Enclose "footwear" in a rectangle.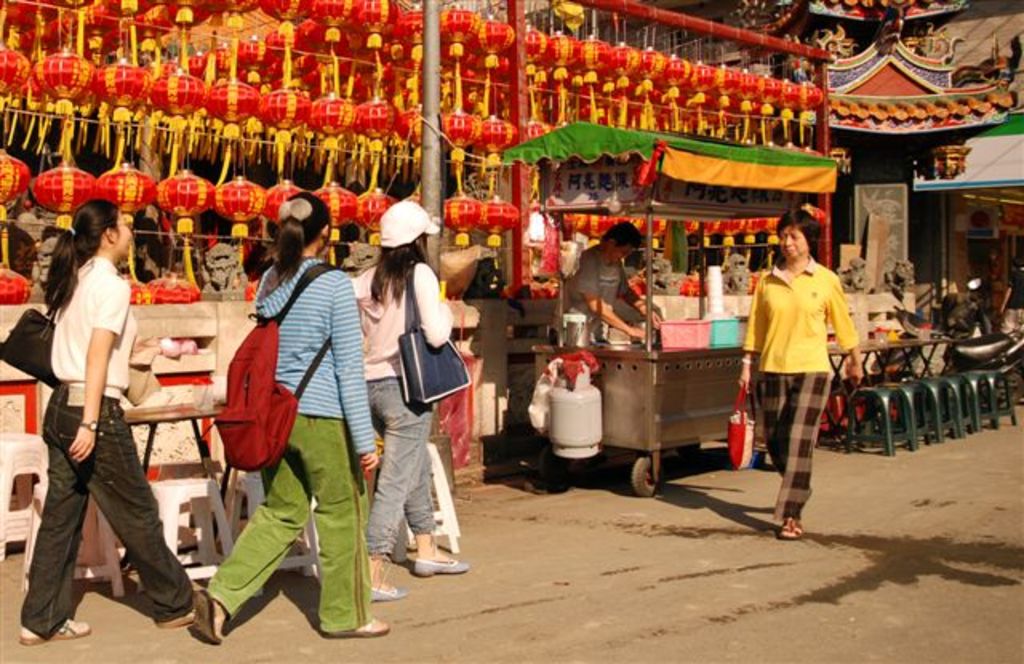
[189,587,226,645].
